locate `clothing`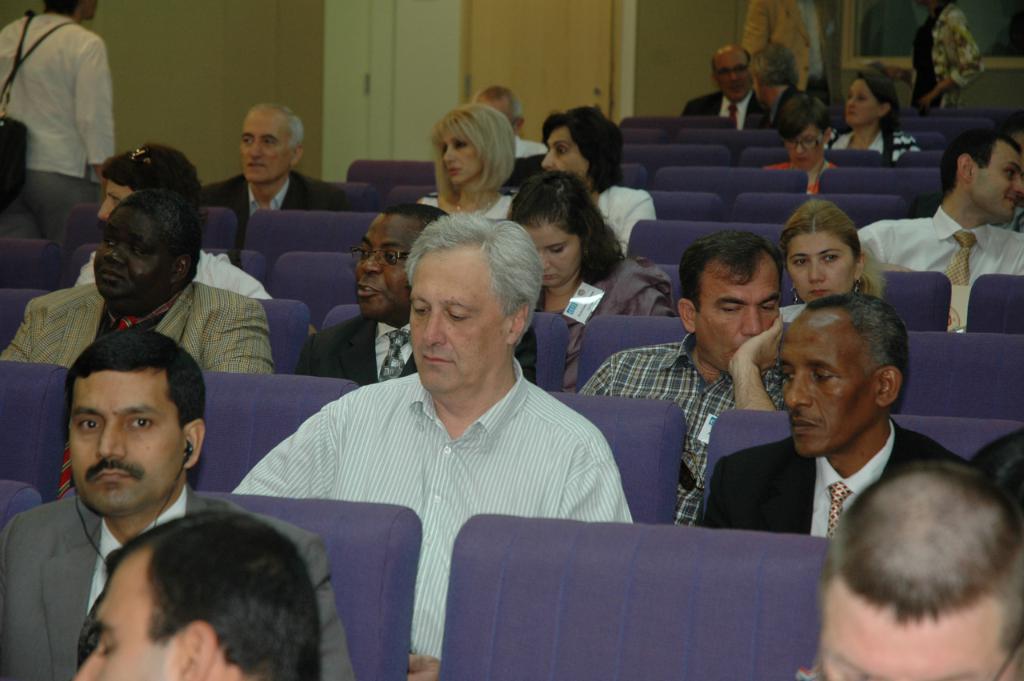
region(569, 337, 780, 537)
